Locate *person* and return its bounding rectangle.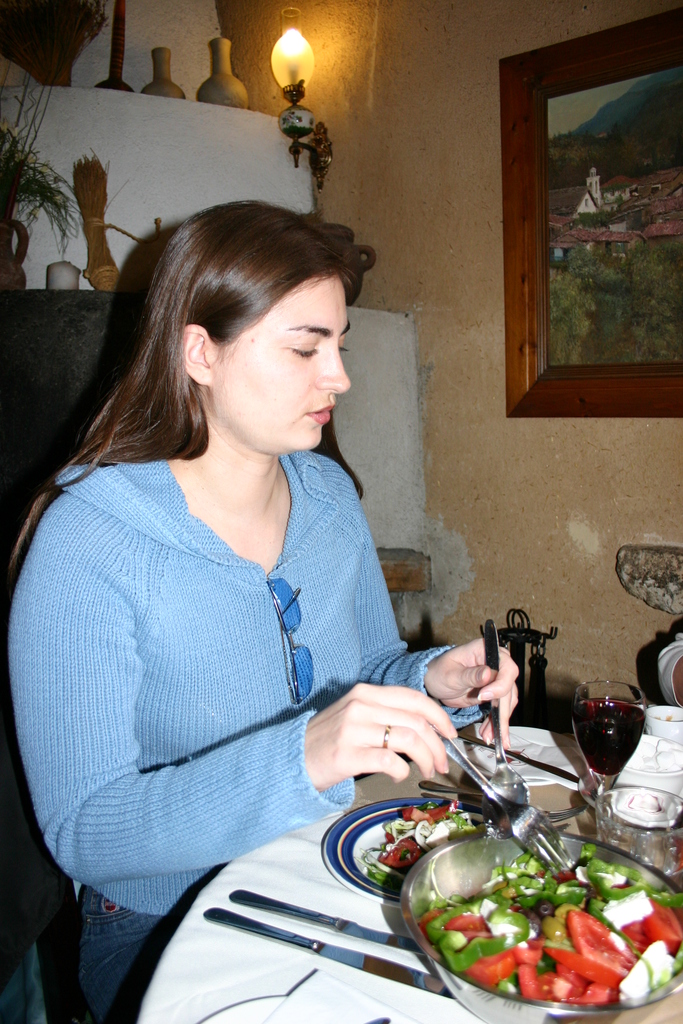
(left=0, top=196, right=523, bottom=1023).
